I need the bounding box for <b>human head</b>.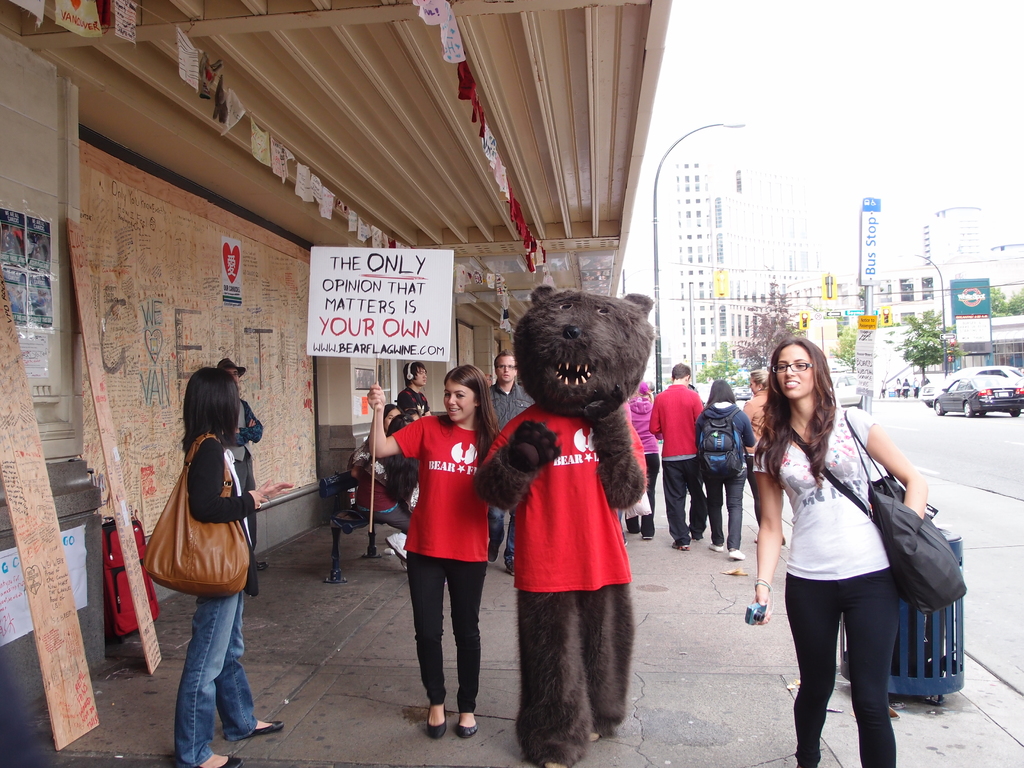
Here it is: pyautogui.locateOnScreen(488, 373, 493, 383).
